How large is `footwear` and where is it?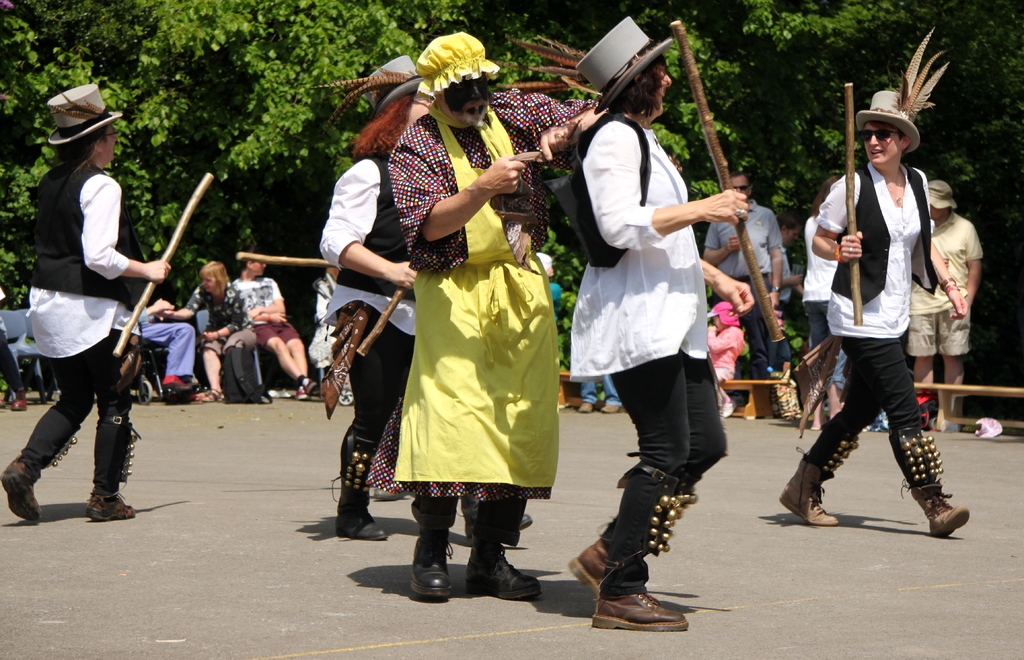
Bounding box: <box>577,399,594,415</box>.
